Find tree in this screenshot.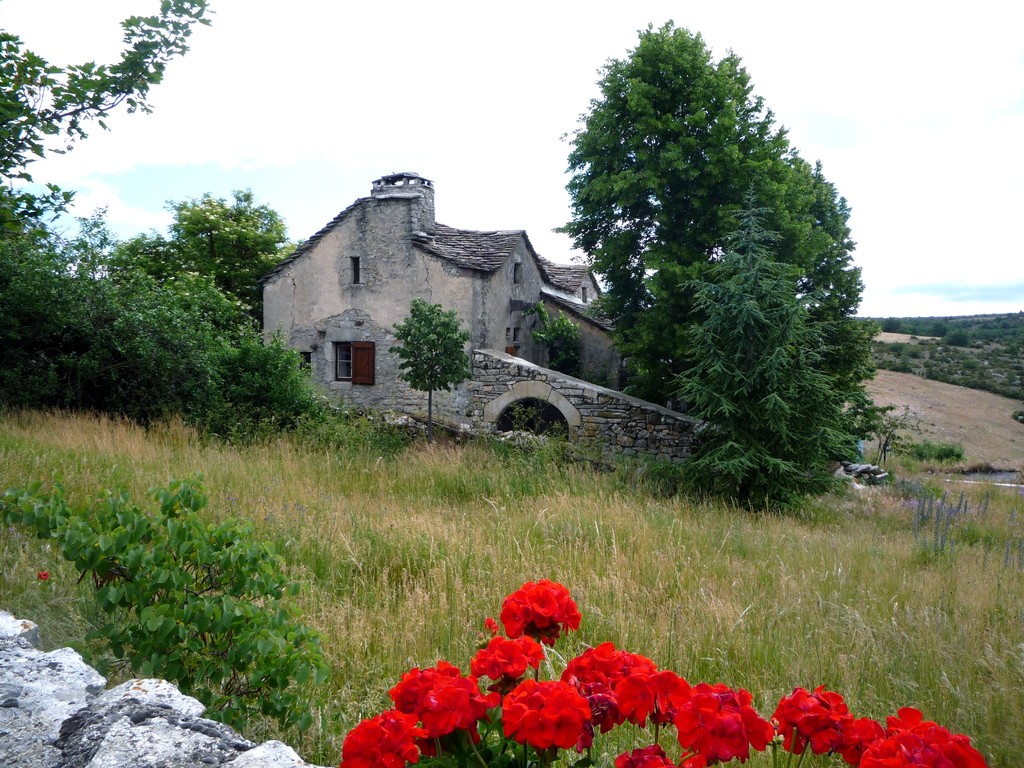
The bounding box for tree is crop(534, 36, 892, 508).
